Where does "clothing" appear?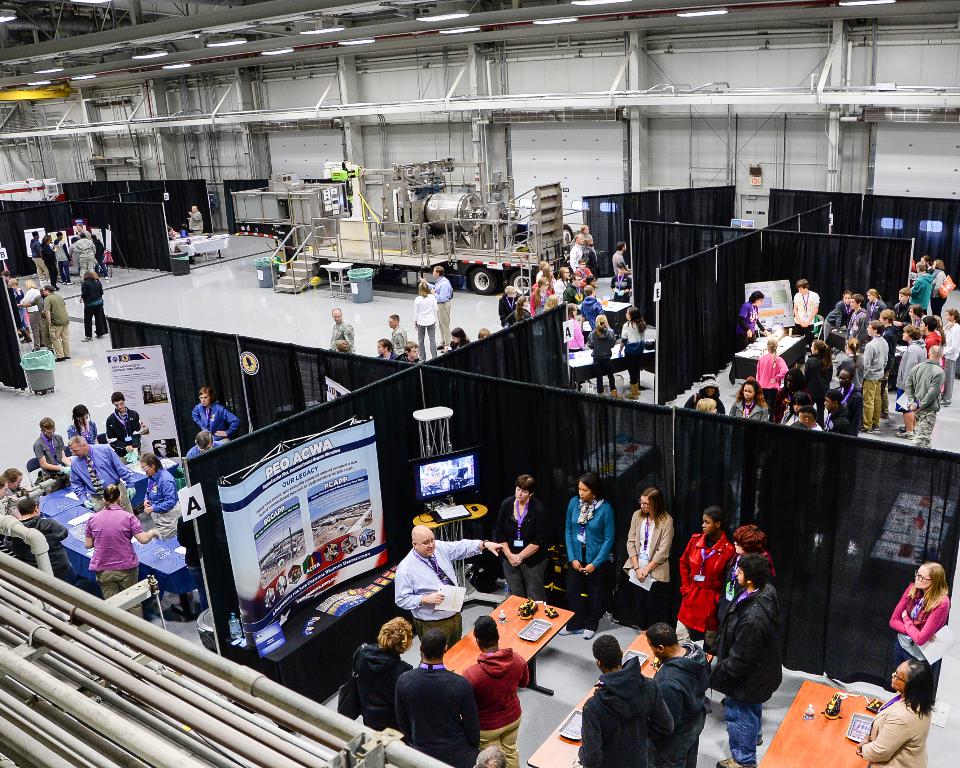
Appears at <region>619, 319, 652, 407</region>.
